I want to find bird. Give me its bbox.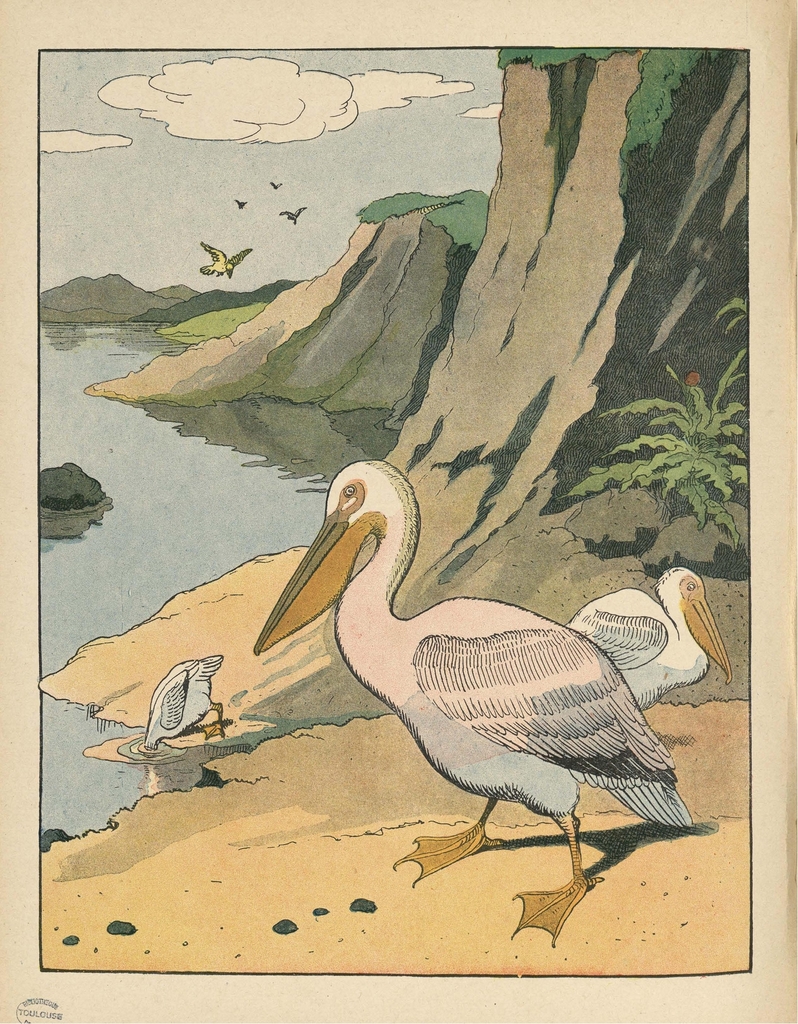
(139, 653, 228, 758).
